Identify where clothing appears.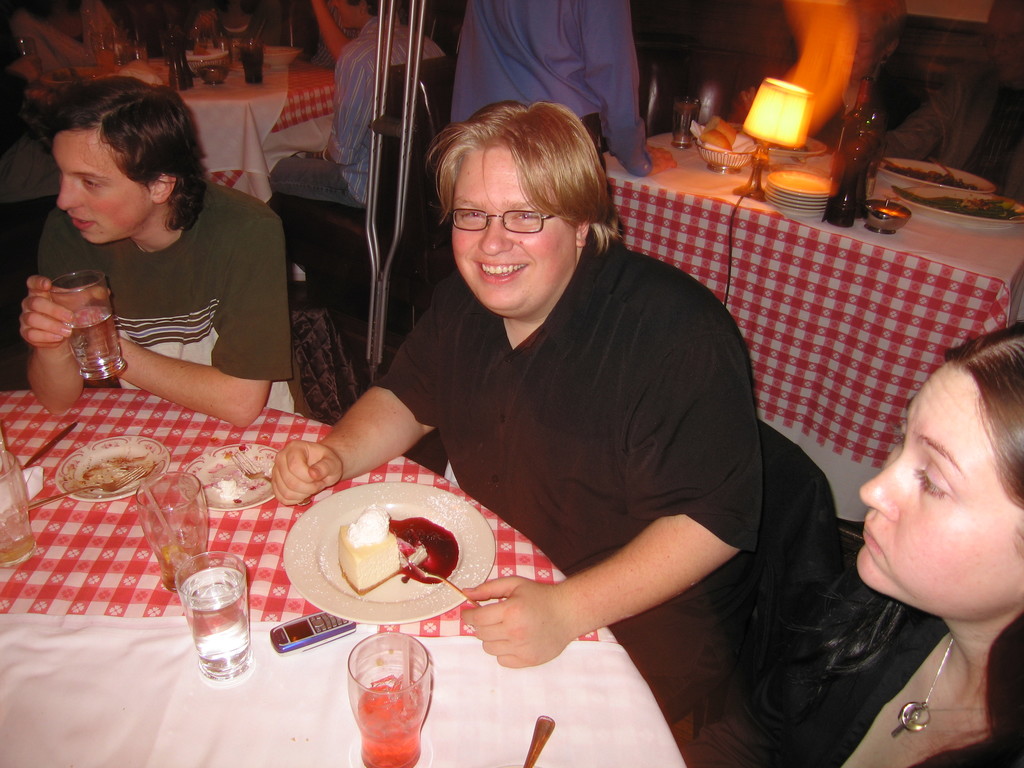
Appears at box(459, 1, 657, 216).
